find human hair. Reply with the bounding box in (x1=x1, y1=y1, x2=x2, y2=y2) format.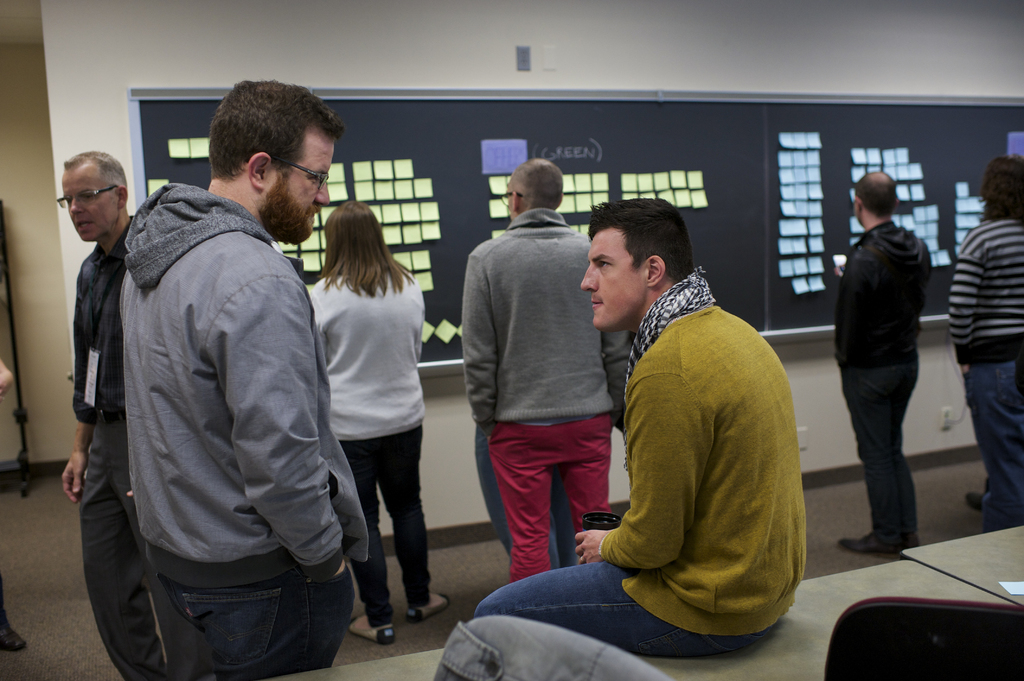
(x1=509, y1=157, x2=564, y2=206).
